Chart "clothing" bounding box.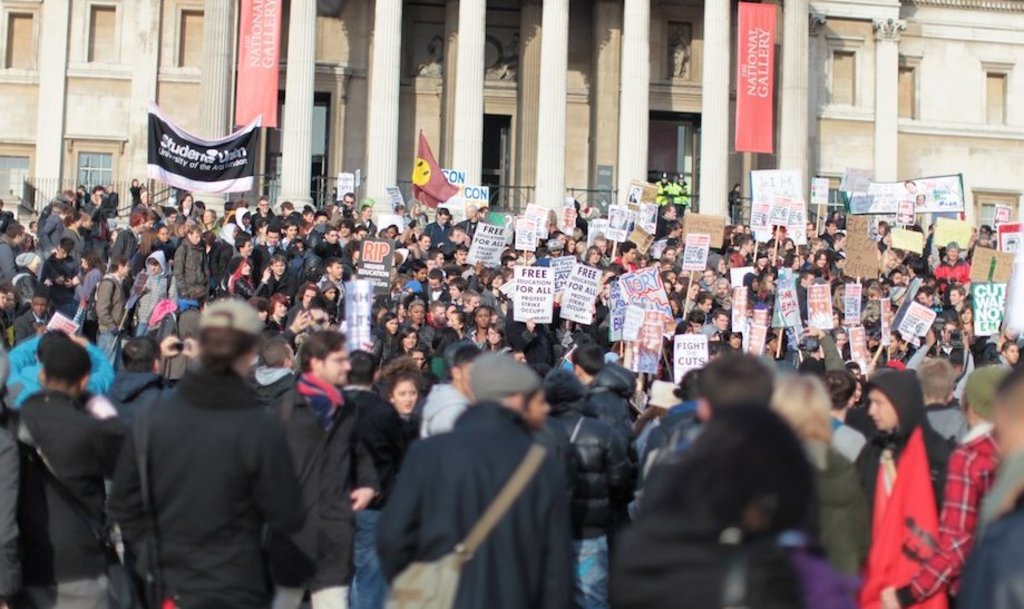
Charted: locate(38, 213, 66, 252).
